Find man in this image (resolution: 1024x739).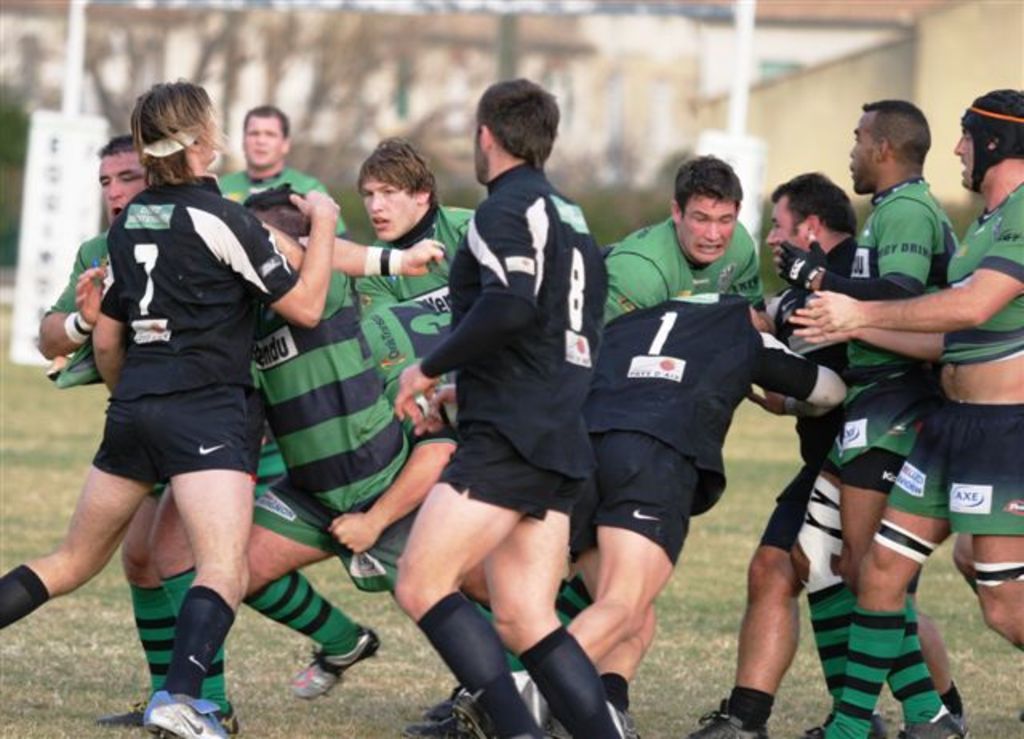
(left=34, top=136, right=166, bottom=731).
